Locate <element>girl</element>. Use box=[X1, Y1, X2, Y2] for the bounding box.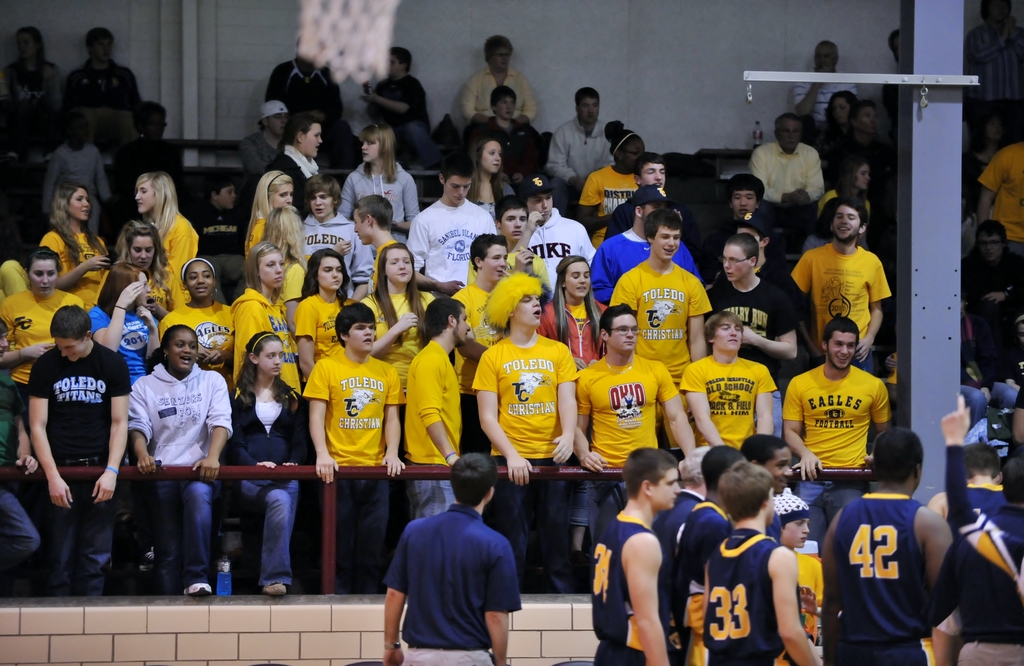
box=[340, 125, 420, 236].
